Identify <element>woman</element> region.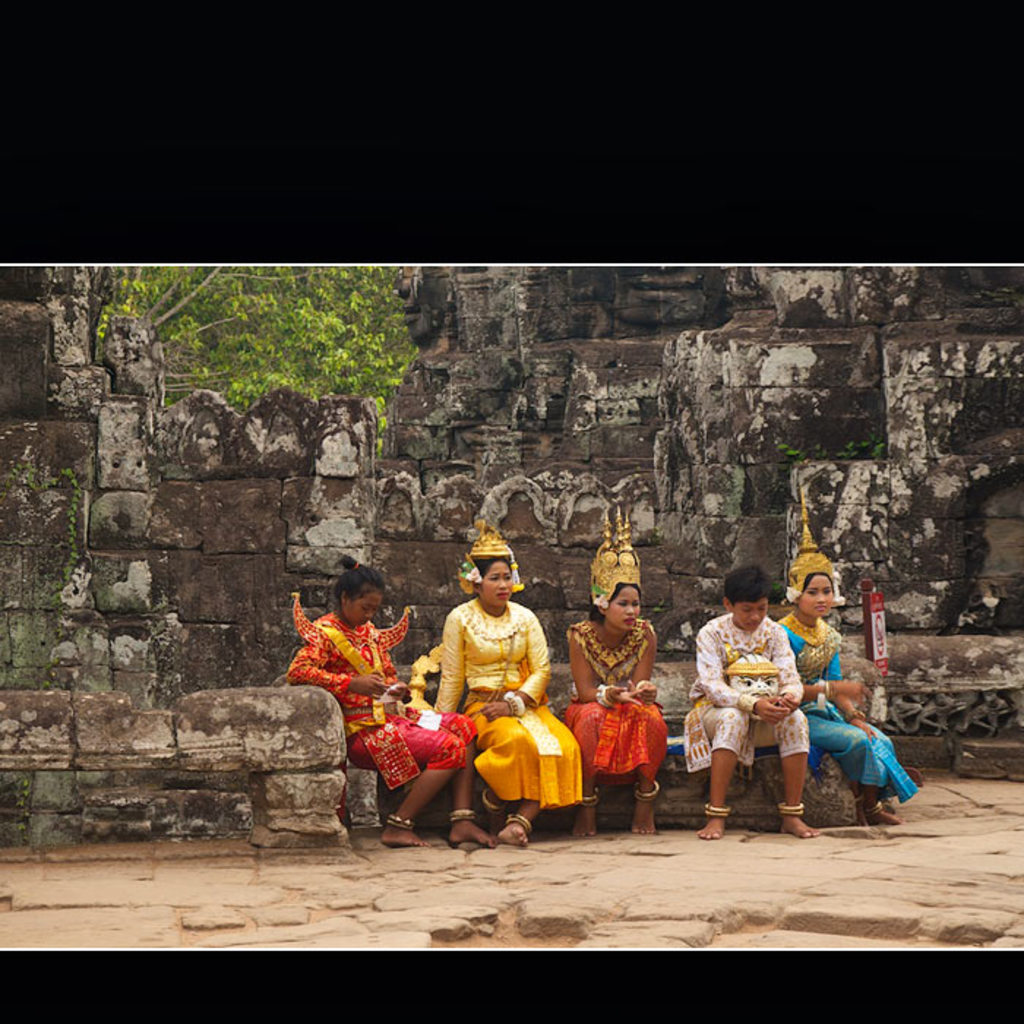
Region: [left=432, top=572, right=581, bottom=834].
